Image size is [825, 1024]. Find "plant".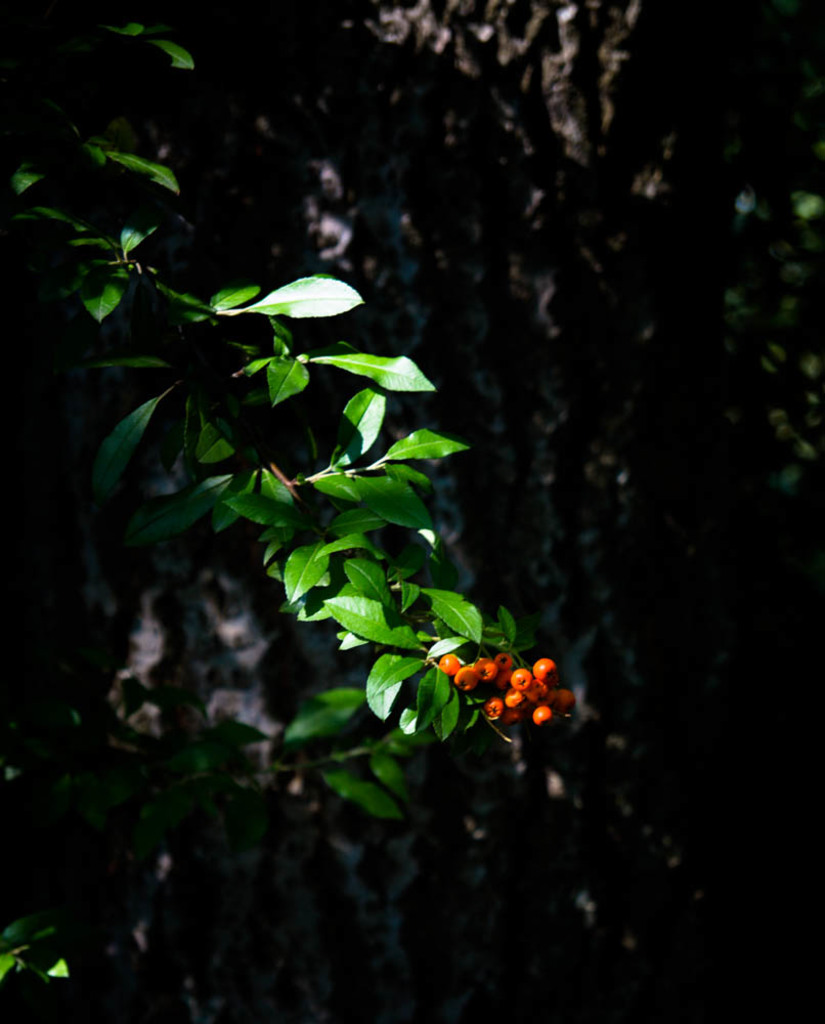
pyautogui.locateOnScreen(0, 0, 745, 1023).
